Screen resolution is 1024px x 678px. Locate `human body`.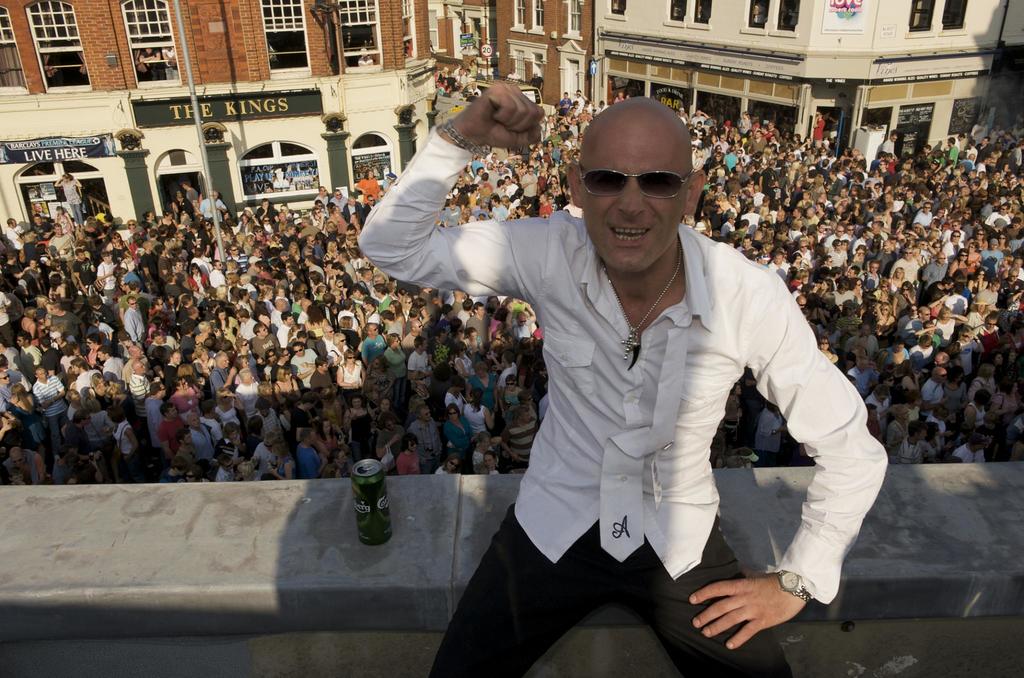
bbox=(771, 213, 786, 246).
